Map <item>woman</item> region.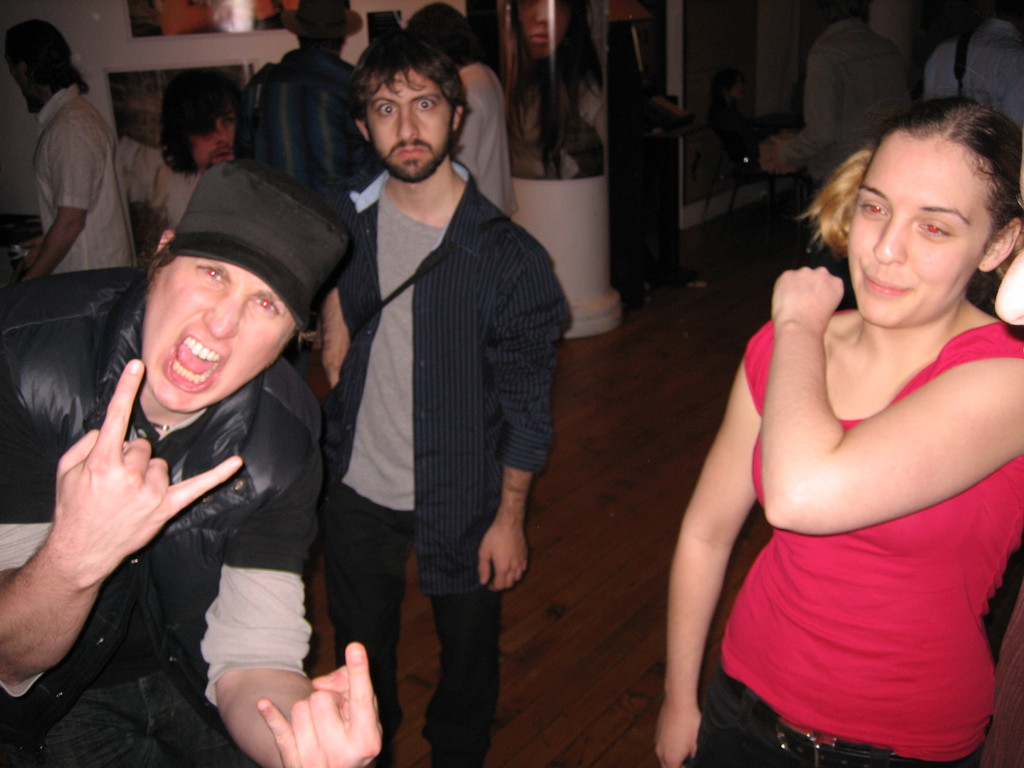
Mapped to locate(495, 0, 609, 178).
